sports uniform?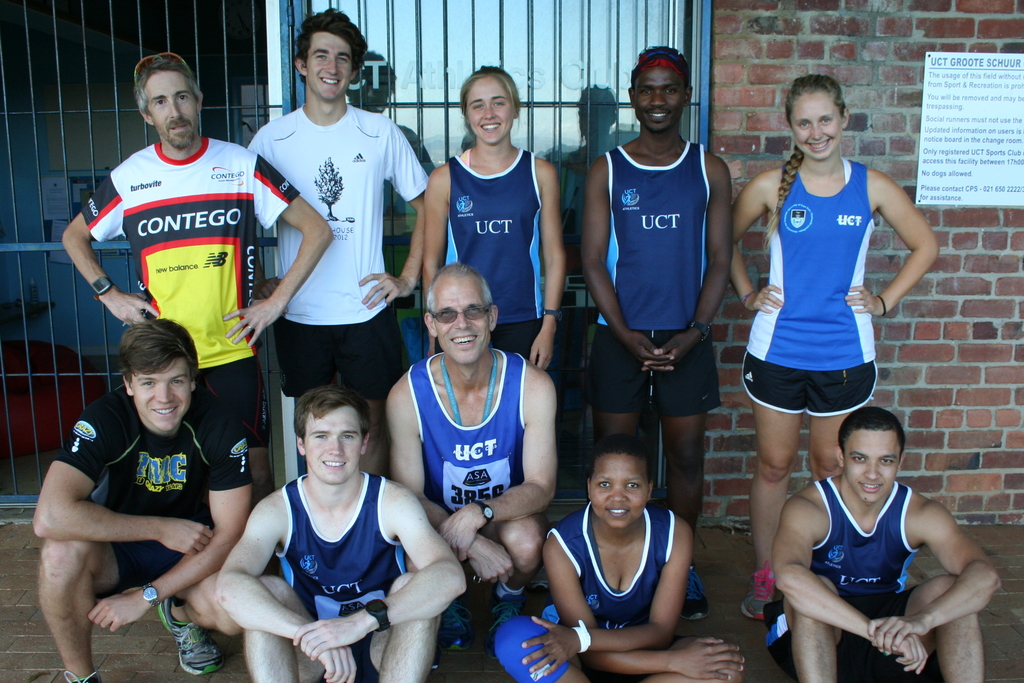
x1=765 y1=470 x2=920 y2=681
